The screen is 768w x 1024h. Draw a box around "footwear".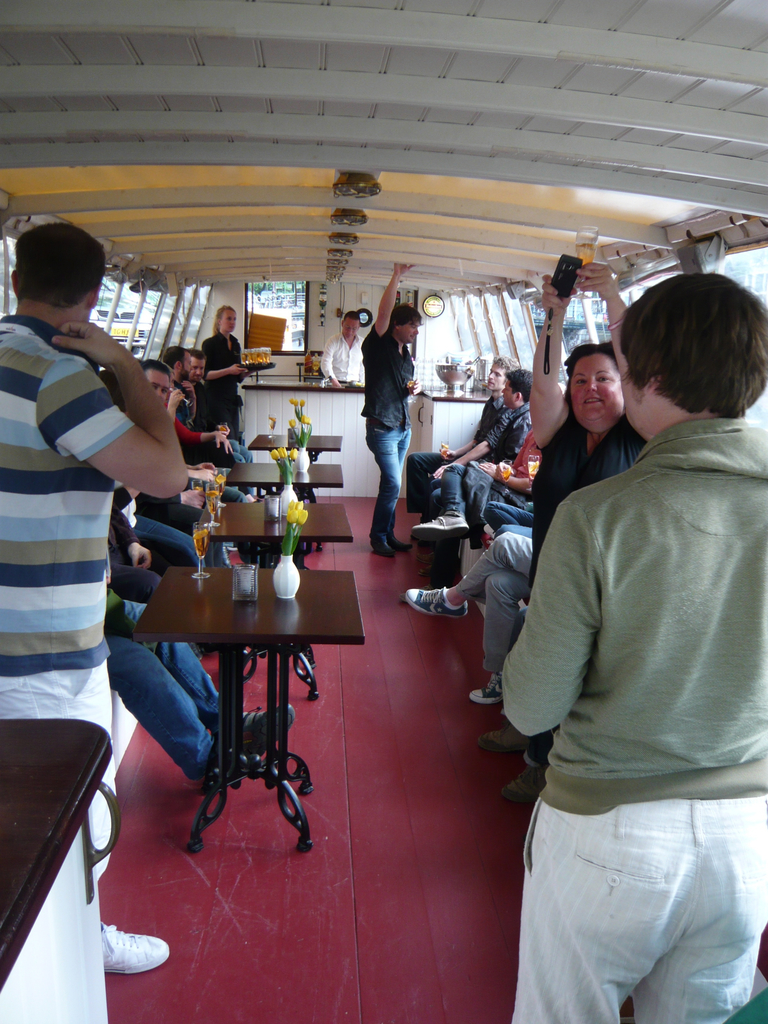
Rect(476, 727, 532, 751).
